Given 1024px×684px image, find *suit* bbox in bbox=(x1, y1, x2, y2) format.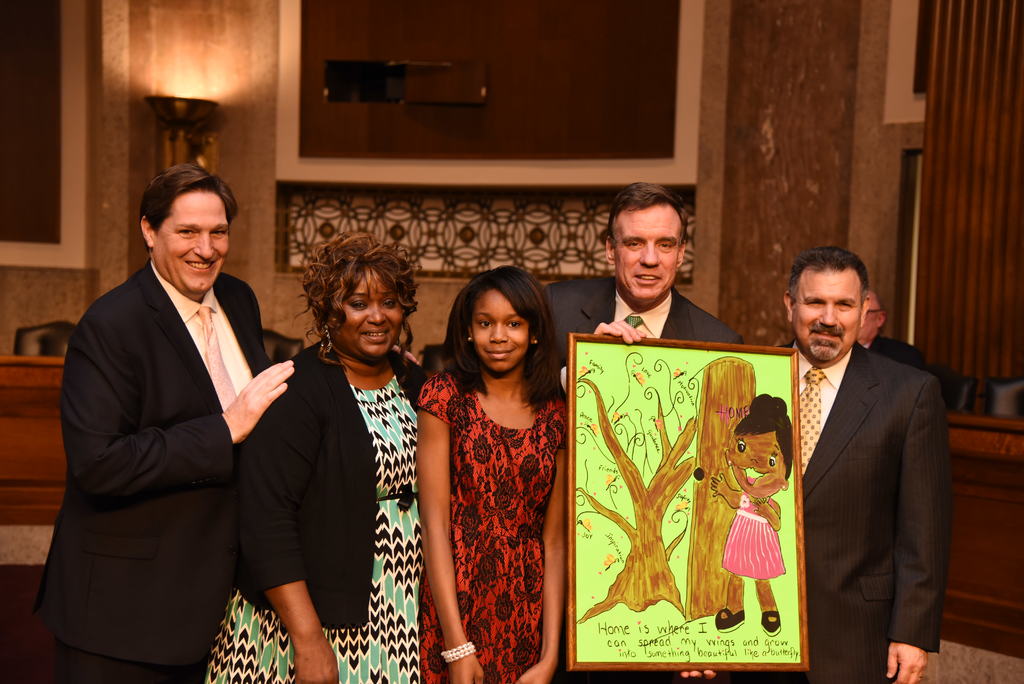
bbox=(771, 262, 964, 677).
